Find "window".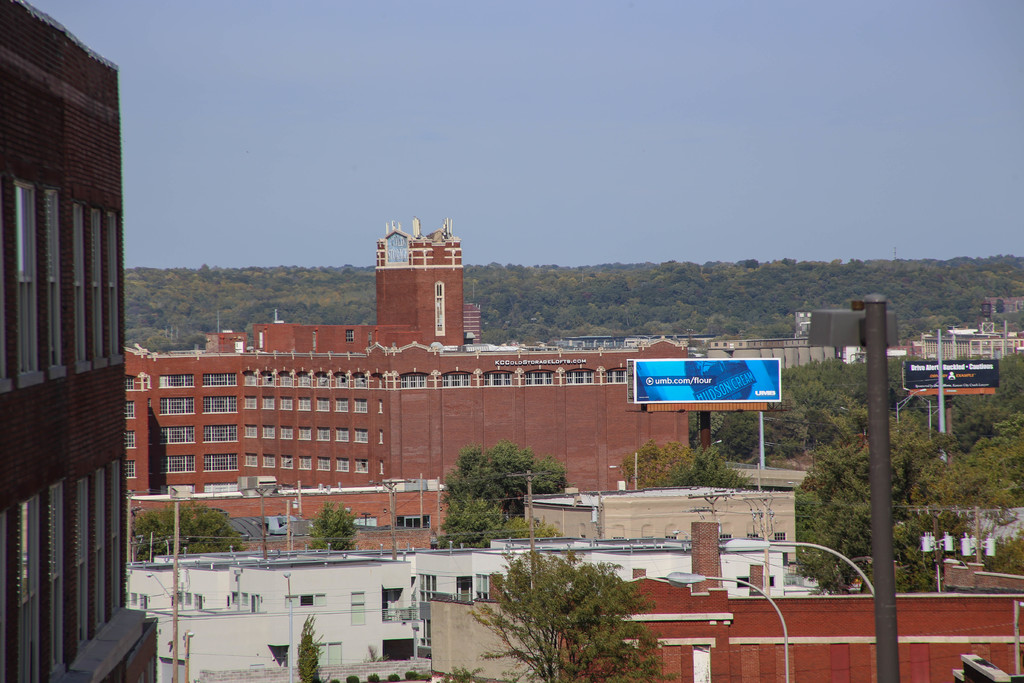
bbox=[195, 589, 207, 611].
